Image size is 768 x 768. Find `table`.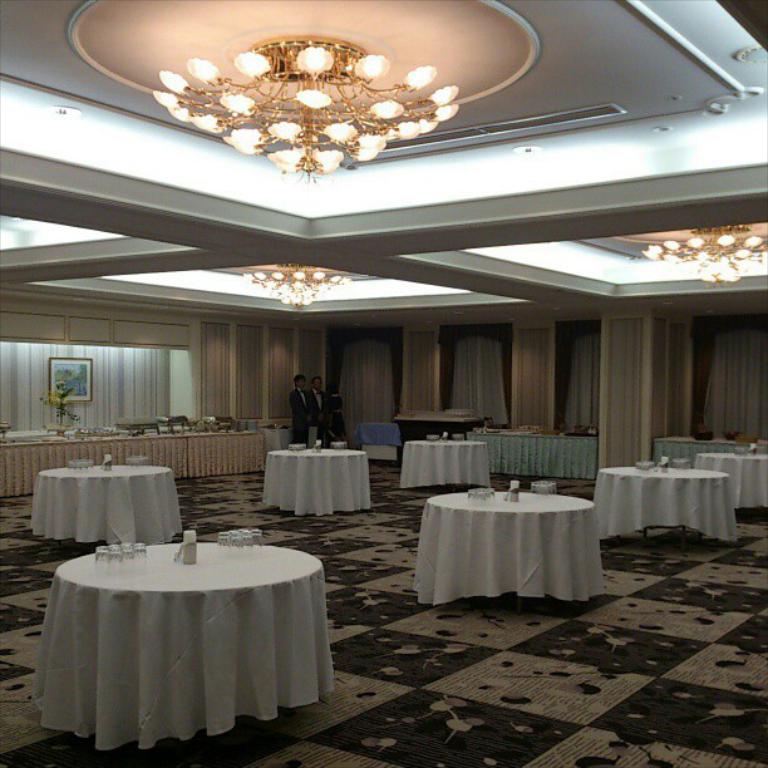
(left=21, top=516, right=331, bottom=759).
